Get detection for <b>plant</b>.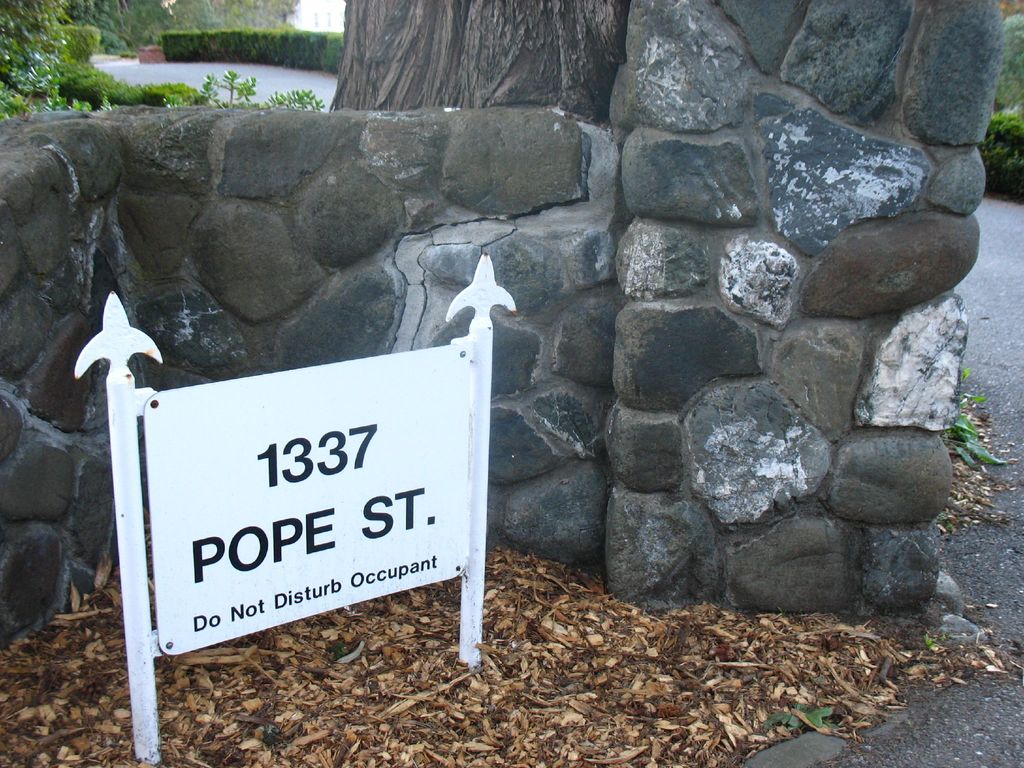
Detection: l=950, t=362, r=1006, b=472.
